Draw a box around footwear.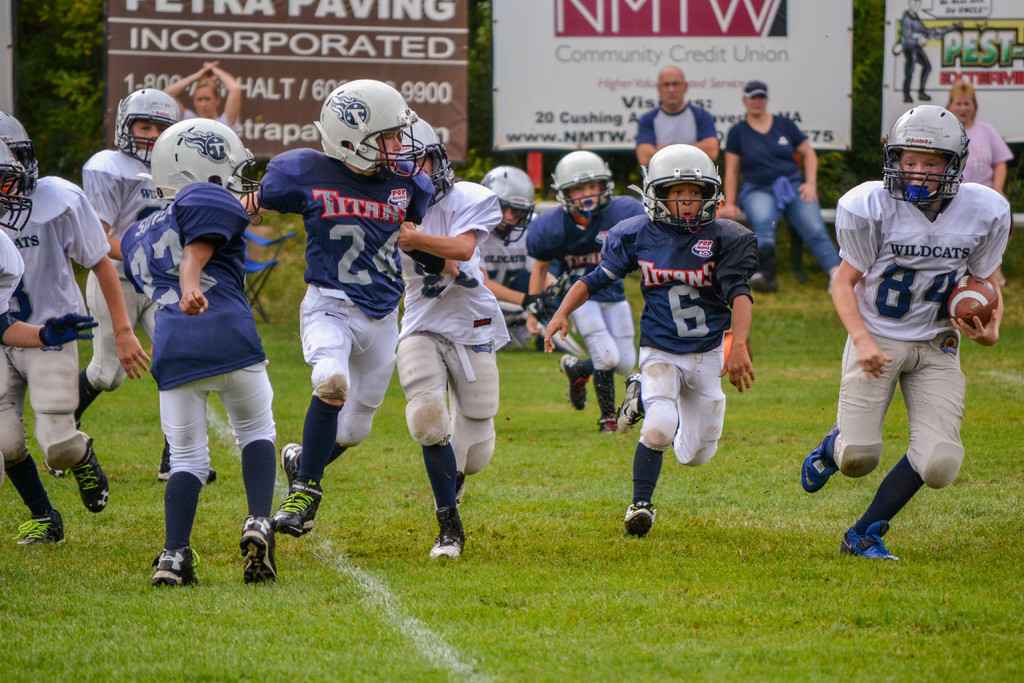
select_region(269, 475, 322, 537).
